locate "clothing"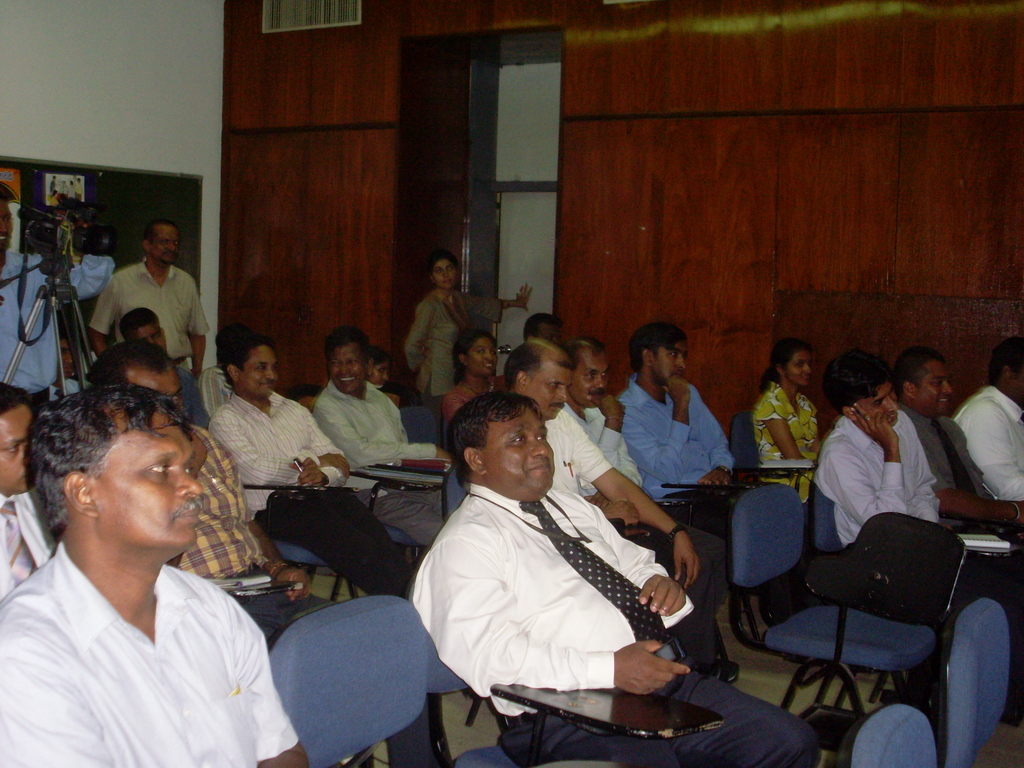
<bbox>403, 289, 509, 406</bbox>
